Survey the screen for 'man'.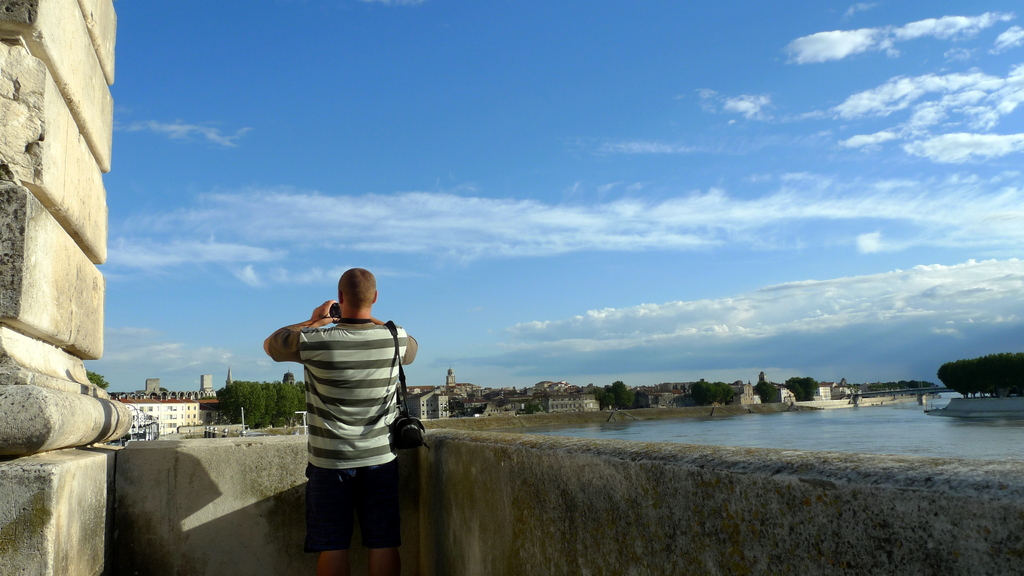
Survey found: 262/259/424/571.
